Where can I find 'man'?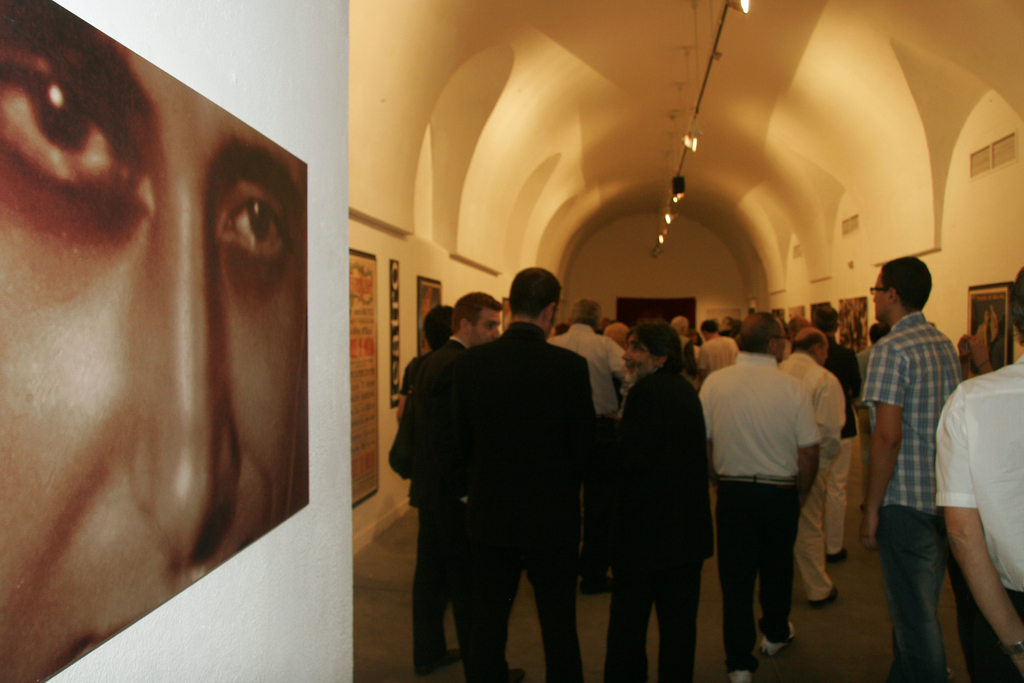
You can find it at (left=808, top=300, right=860, bottom=559).
